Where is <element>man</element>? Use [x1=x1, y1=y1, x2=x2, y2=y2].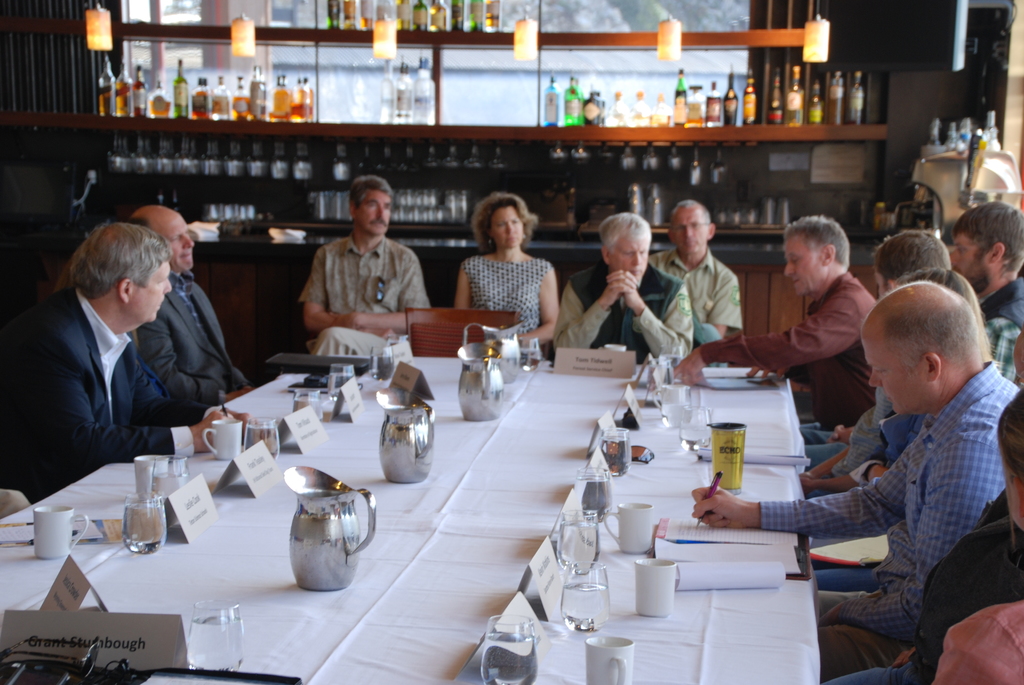
[x1=556, y1=212, x2=696, y2=365].
